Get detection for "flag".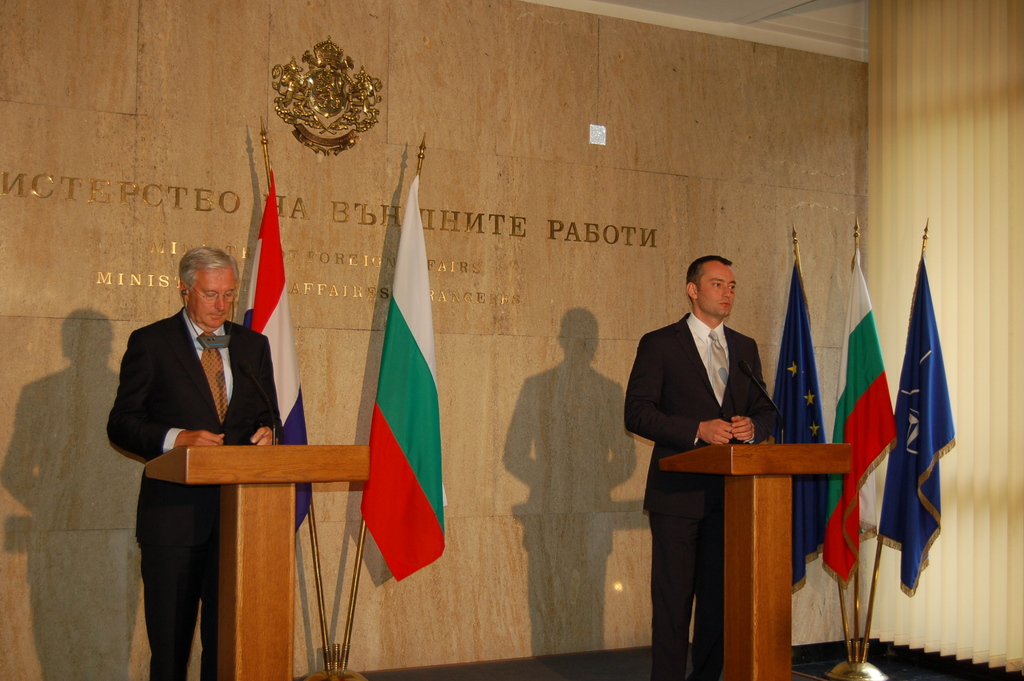
Detection: (242, 161, 314, 537).
